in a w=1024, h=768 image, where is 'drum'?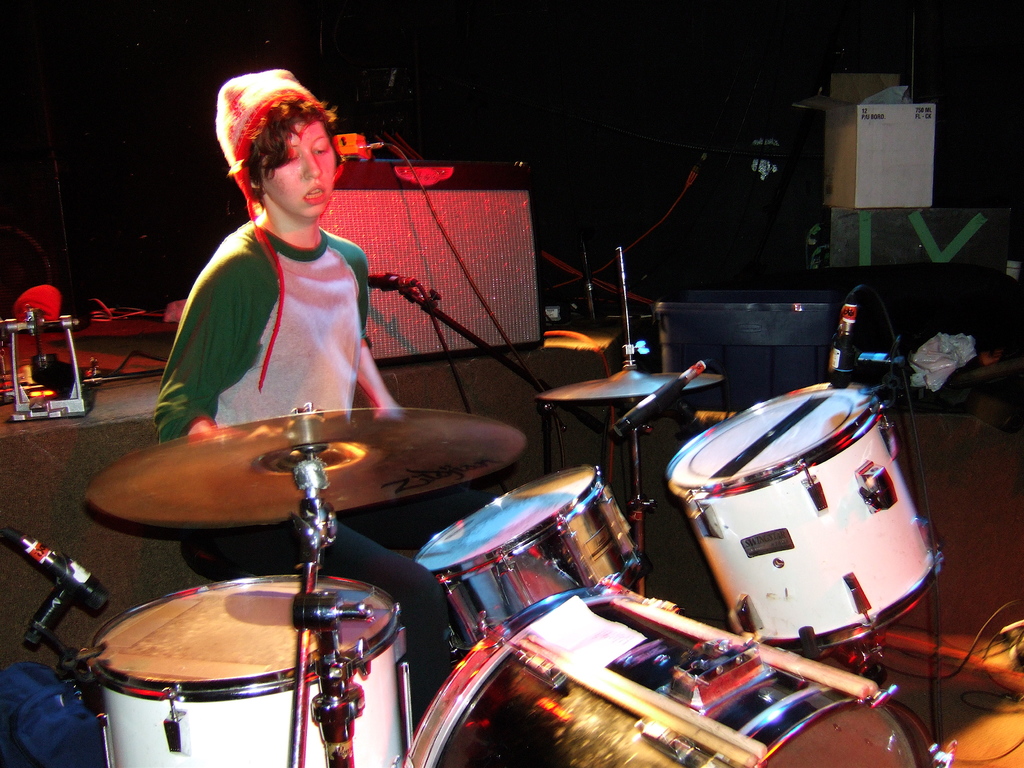
box=[413, 471, 643, 652].
